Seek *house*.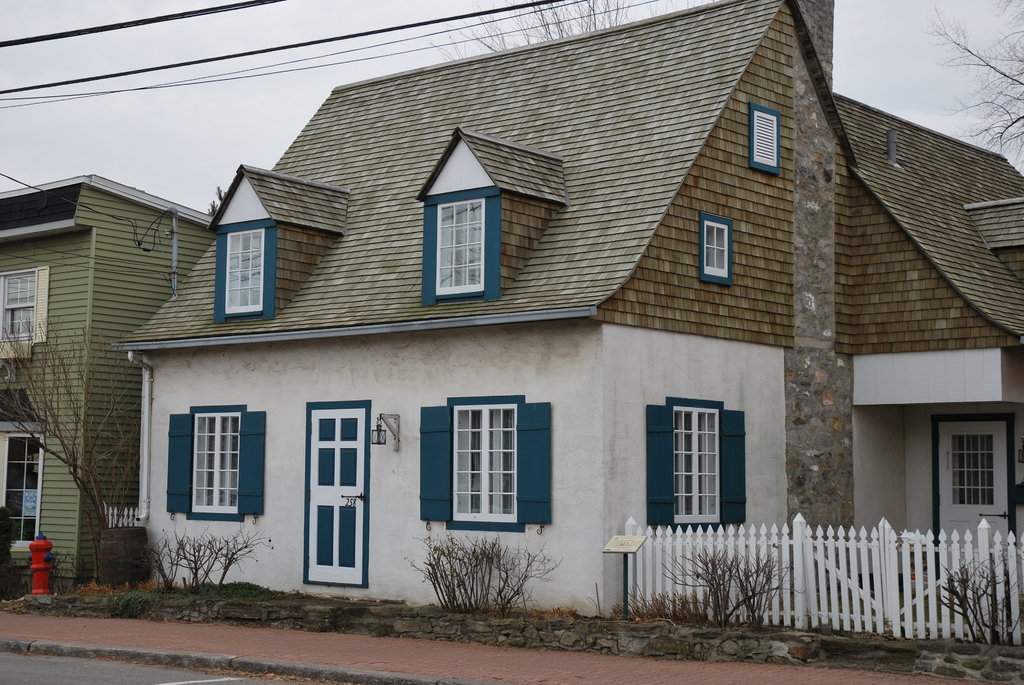
<bbox>0, 175, 225, 598</bbox>.
